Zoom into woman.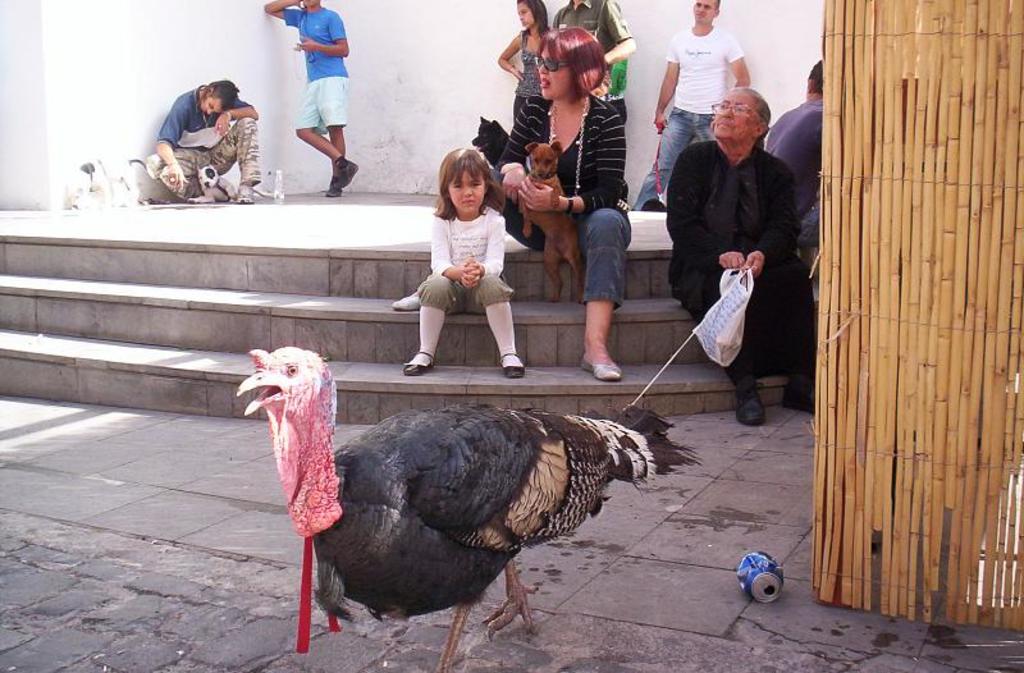
Zoom target: (389, 20, 626, 379).
